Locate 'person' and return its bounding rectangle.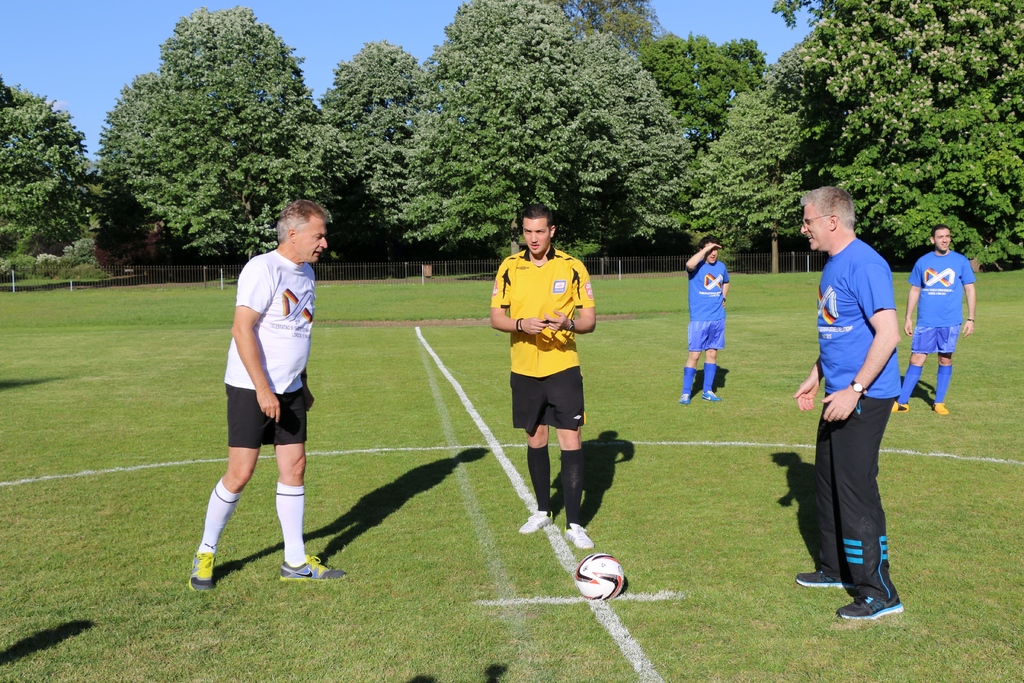
(496,212,609,555).
